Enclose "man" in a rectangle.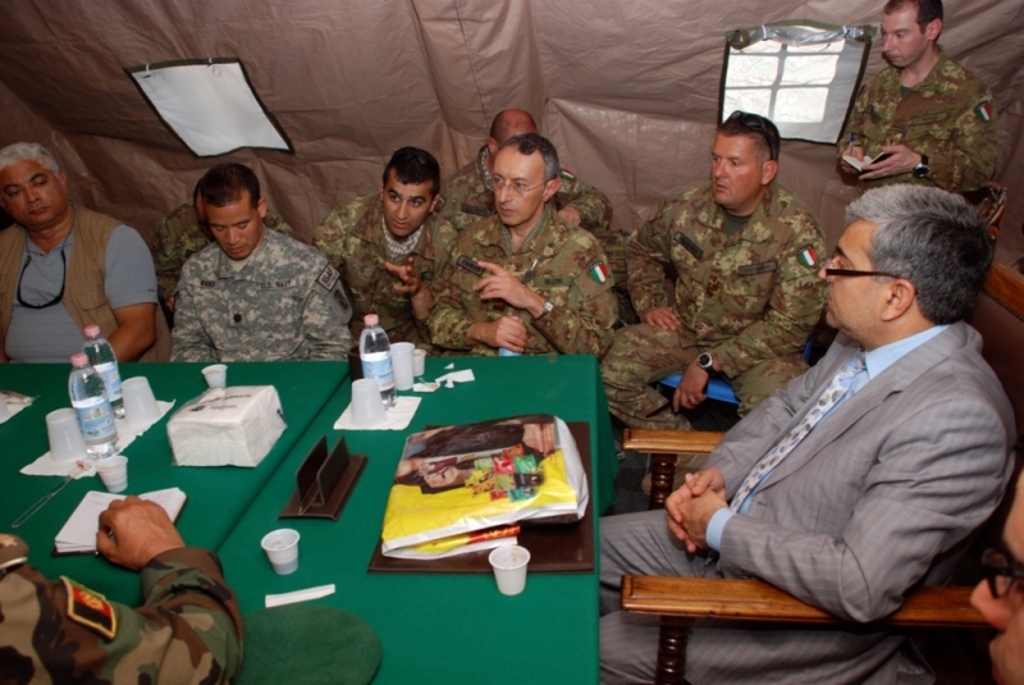
<bbox>421, 134, 614, 365</bbox>.
